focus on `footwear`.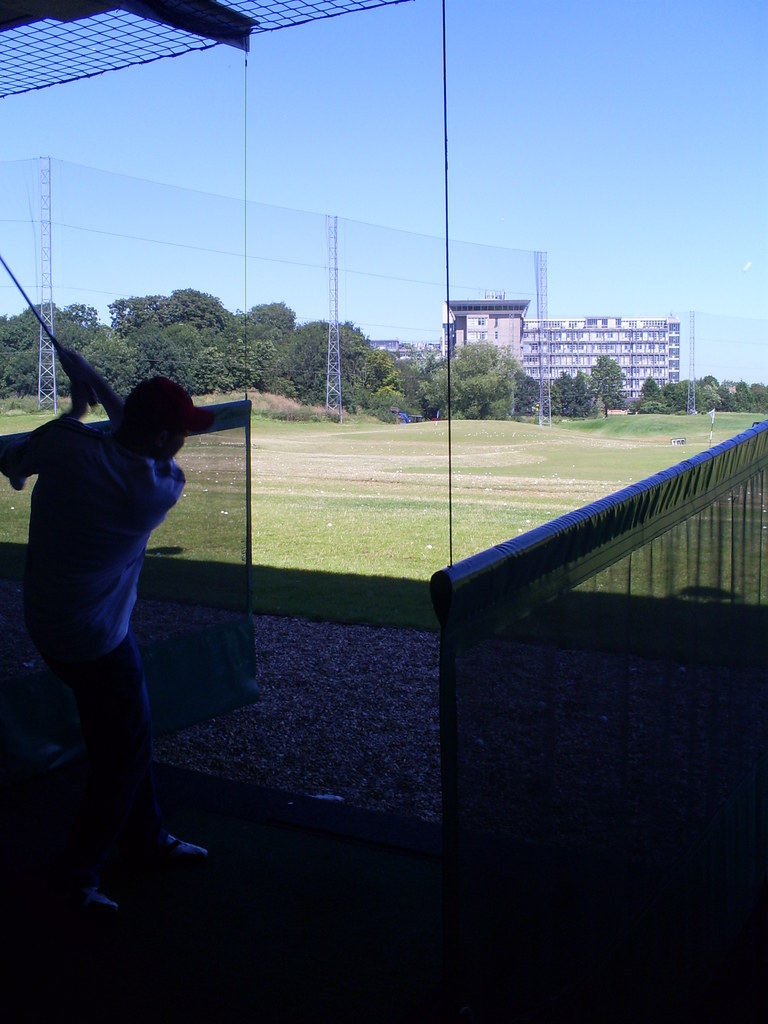
Focused at detection(147, 828, 207, 856).
